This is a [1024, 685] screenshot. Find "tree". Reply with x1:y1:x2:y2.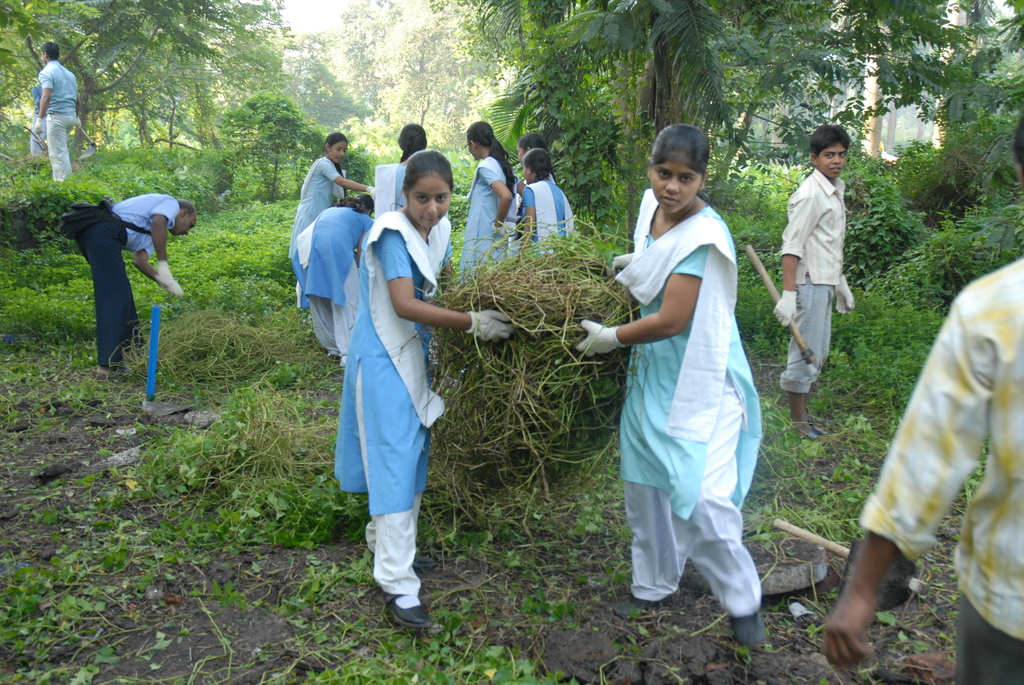
0:0:235:154.
